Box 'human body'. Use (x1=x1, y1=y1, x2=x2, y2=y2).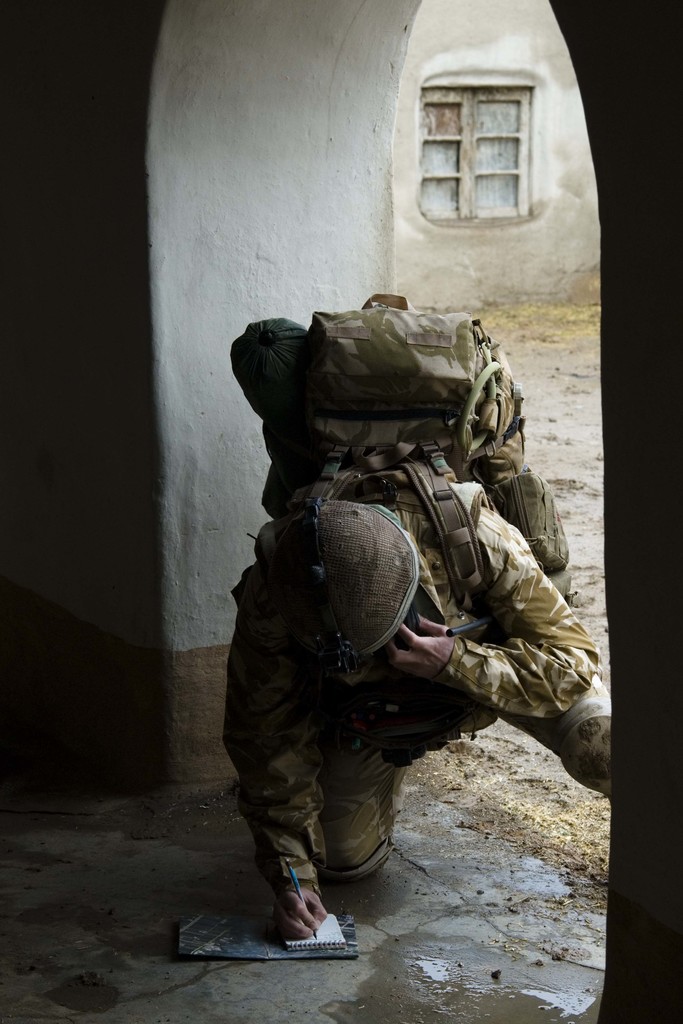
(x1=192, y1=290, x2=609, y2=952).
